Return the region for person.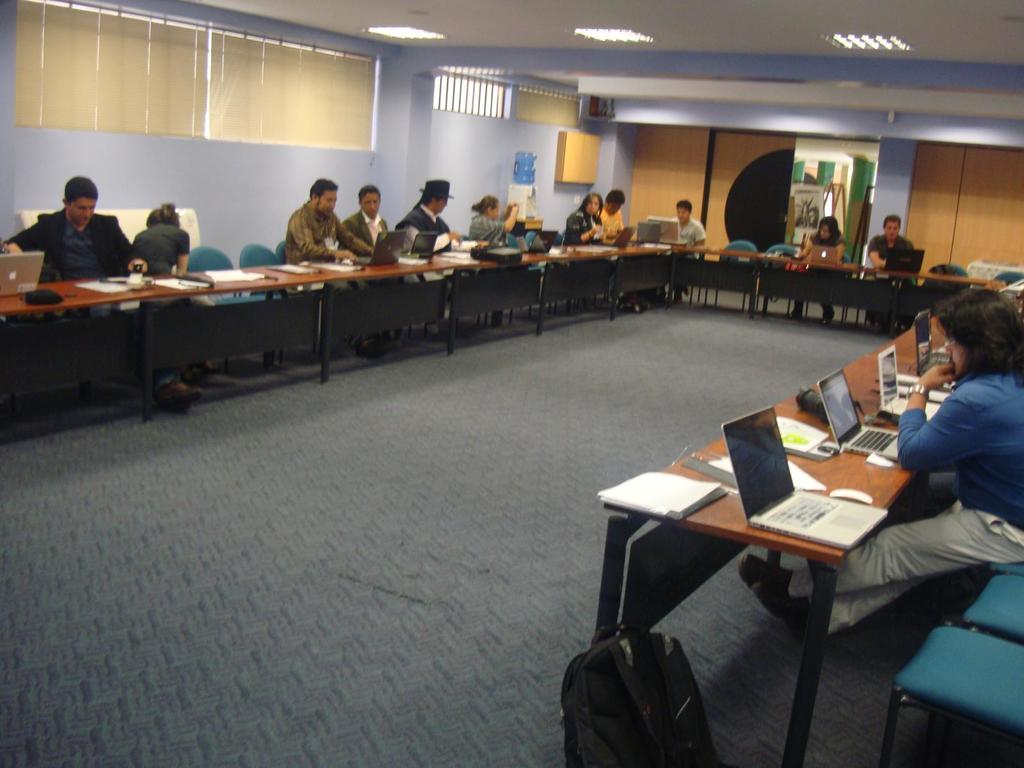
Rect(561, 191, 611, 248).
